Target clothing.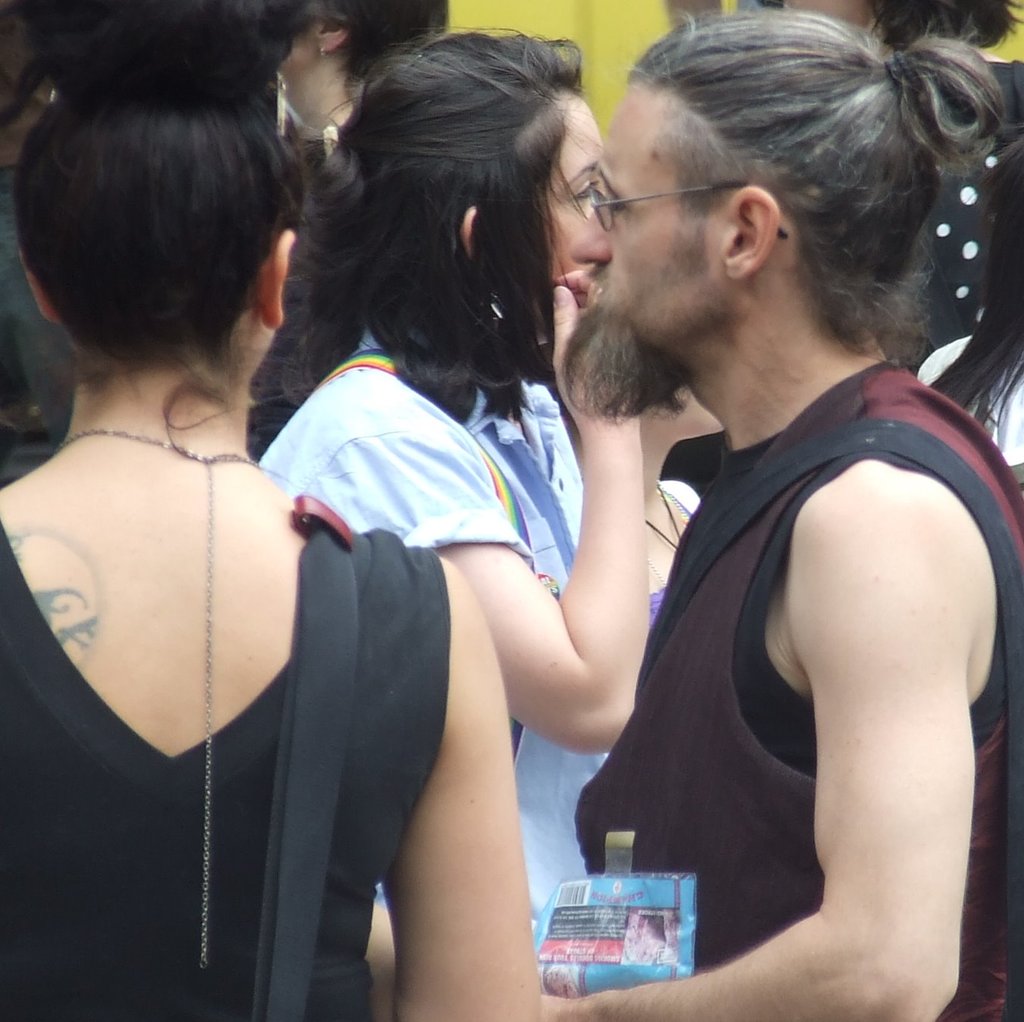
Target region: bbox=(248, 316, 642, 957).
